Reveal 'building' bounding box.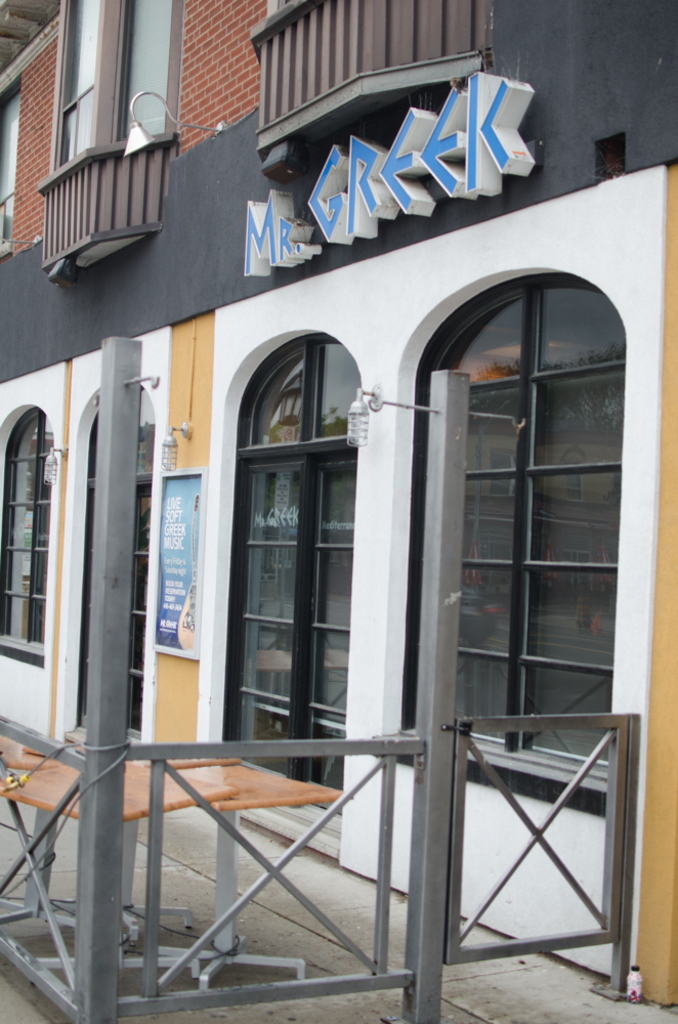
Revealed: (x1=0, y1=0, x2=677, y2=1023).
